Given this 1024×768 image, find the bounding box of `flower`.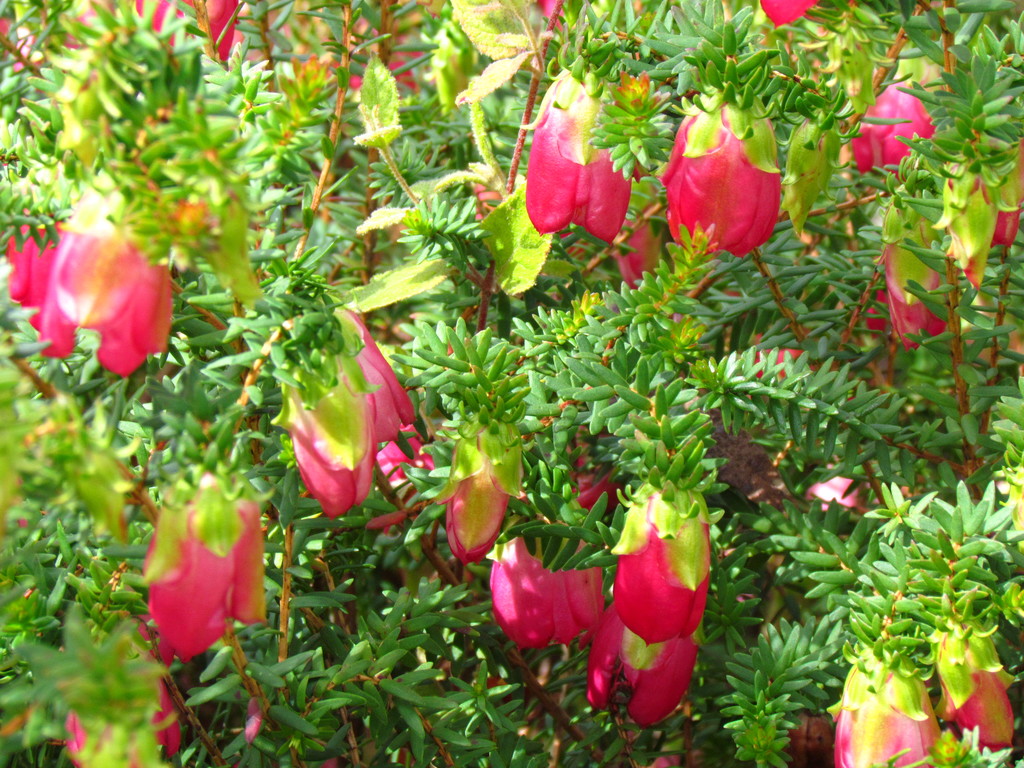
{"left": 523, "top": 63, "right": 637, "bottom": 246}.
